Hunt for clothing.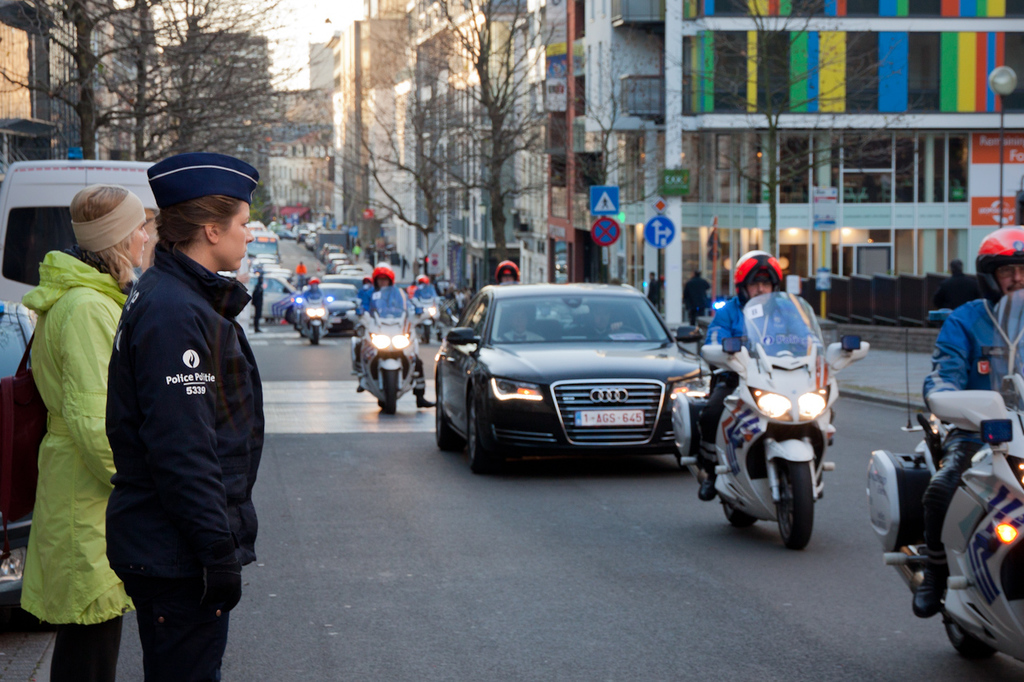
Hunted down at [left=910, top=296, right=1023, bottom=556].
